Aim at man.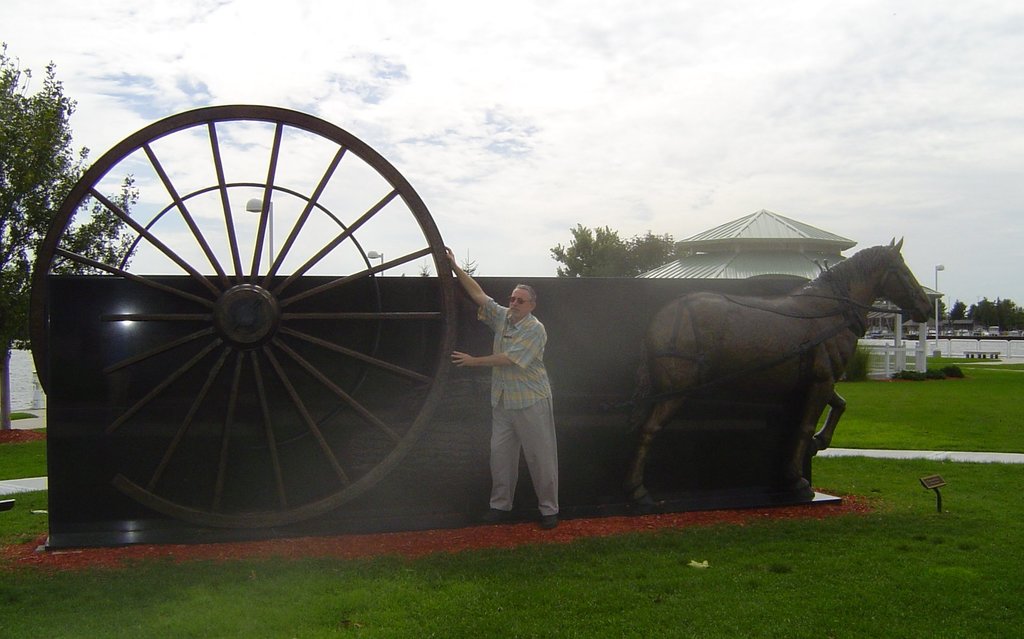
Aimed at bbox(436, 241, 566, 545).
